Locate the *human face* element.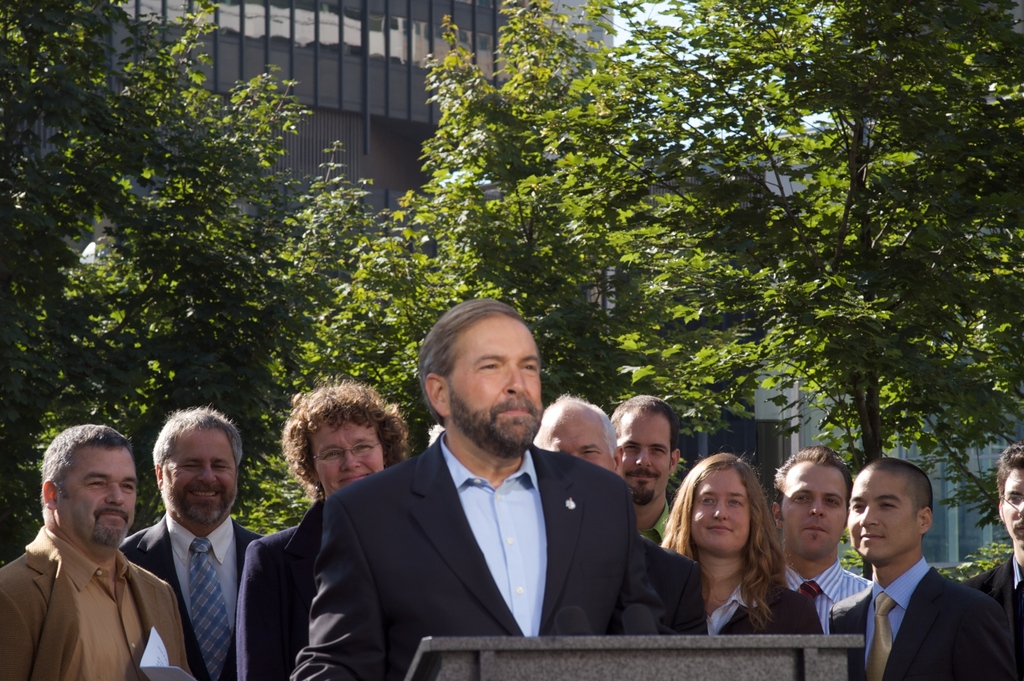
Element bbox: [left=311, top=425, right=387, bottom=493].
